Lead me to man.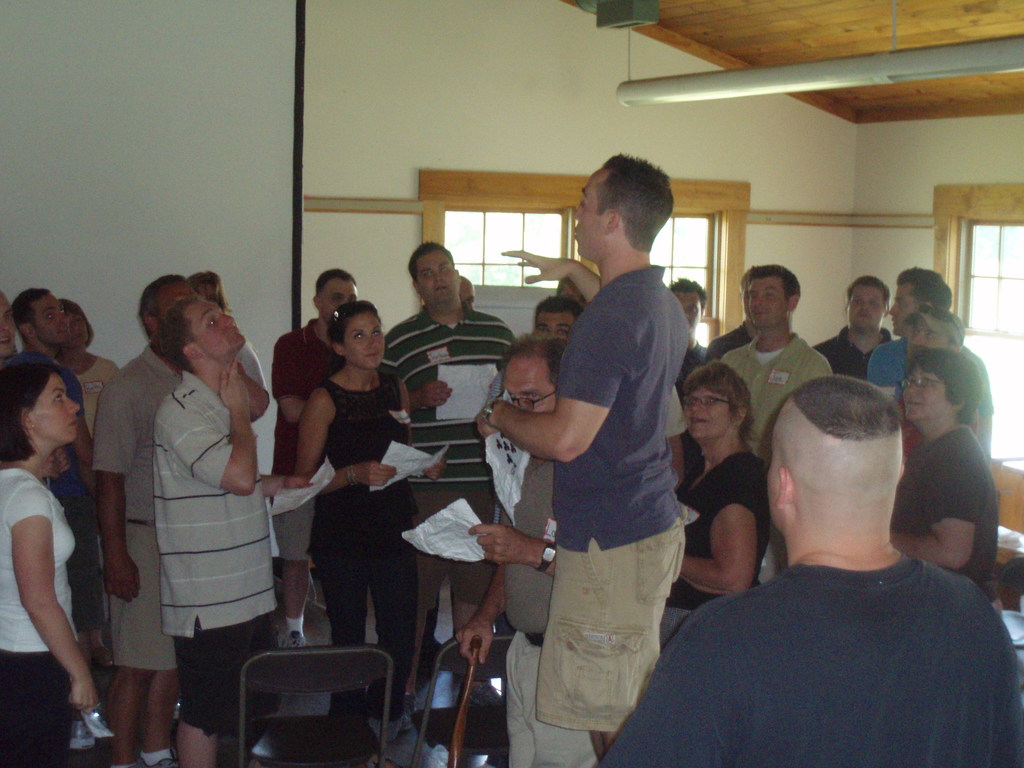
Lead to locate(678, 280, 712, 380).
